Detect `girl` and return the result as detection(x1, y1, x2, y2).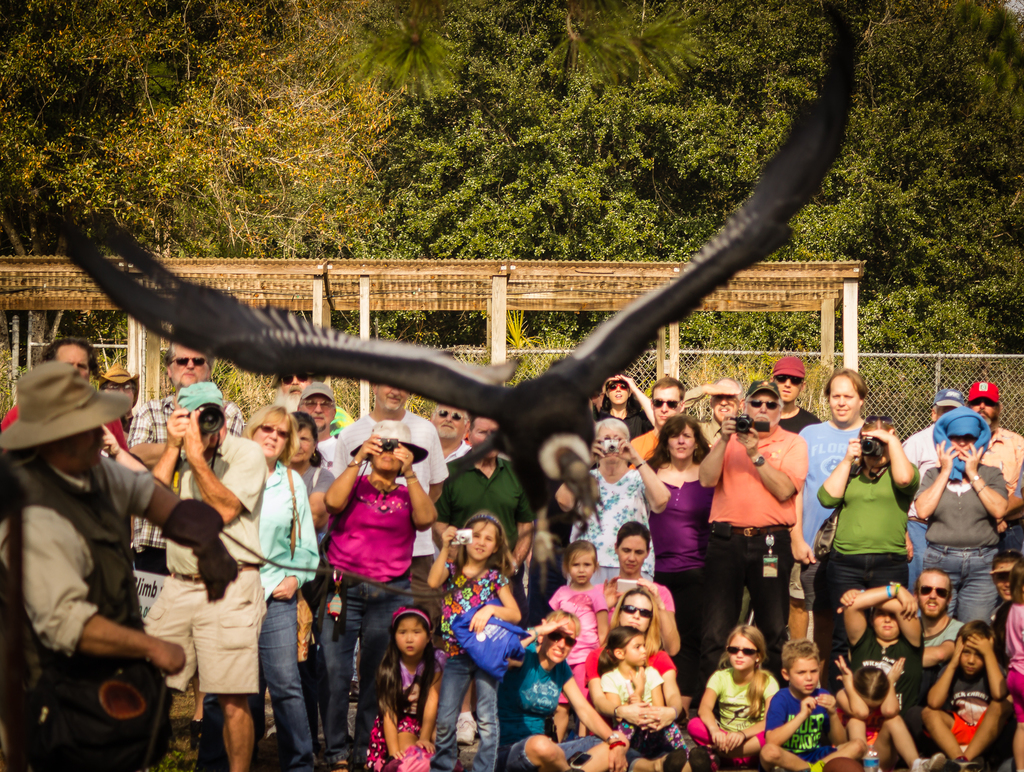
detection(424, 508, 522, 771).
